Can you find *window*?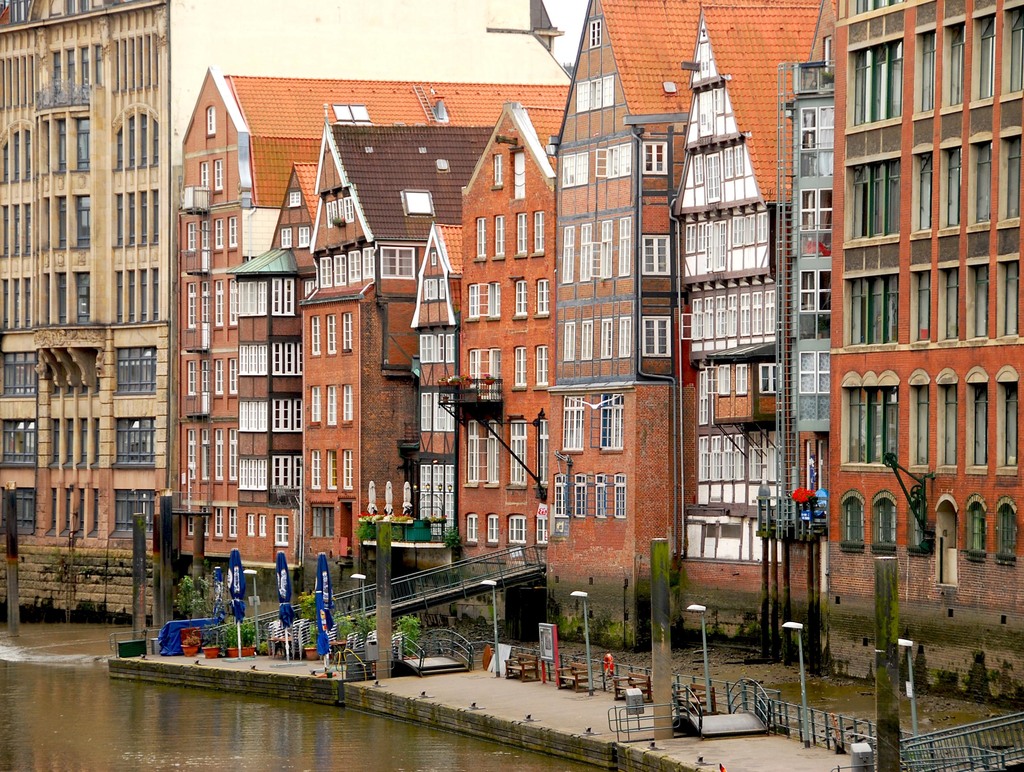
Yes, bounding box: region(314, 315, 317, 357).
